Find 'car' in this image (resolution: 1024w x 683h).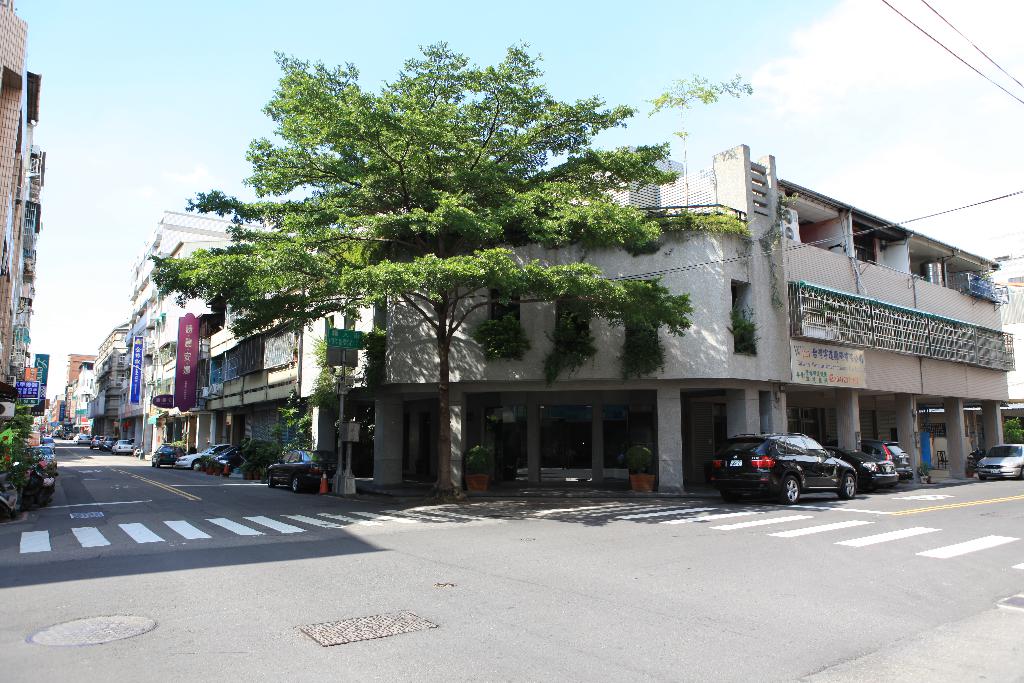
101 435 117 451.
